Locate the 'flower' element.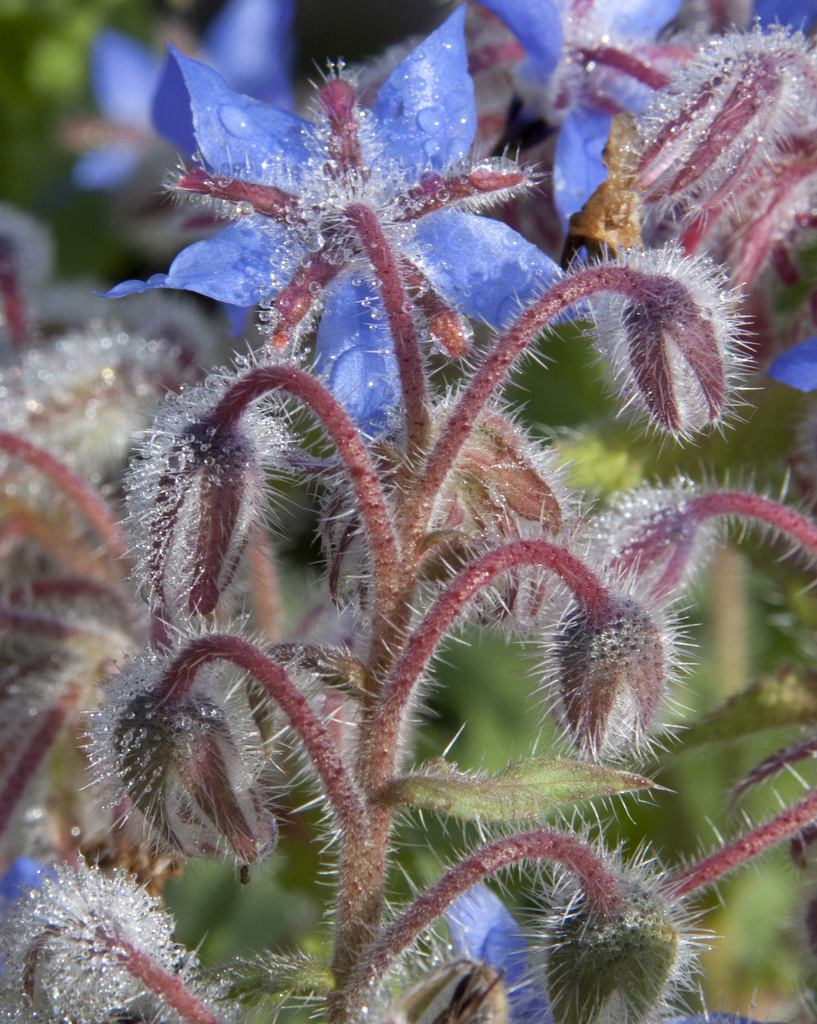
Element bbox: crop(124, 26, 610, 385).
